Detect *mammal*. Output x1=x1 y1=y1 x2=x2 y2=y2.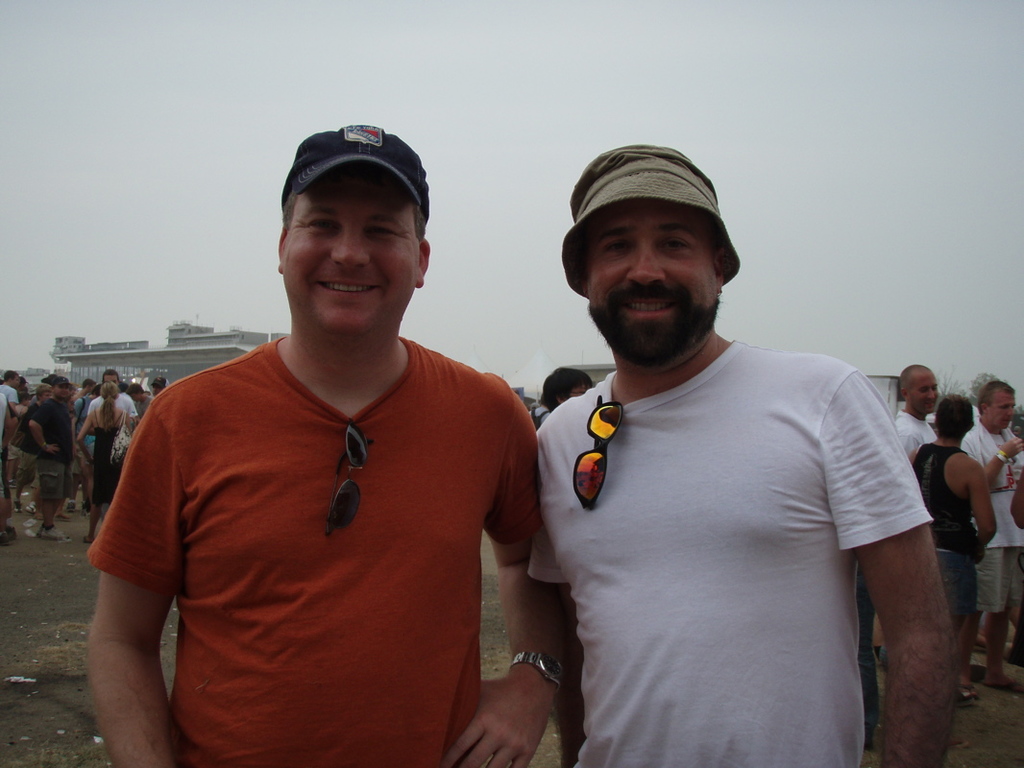
x1=79 y1=149 x2=576 y2=767.
